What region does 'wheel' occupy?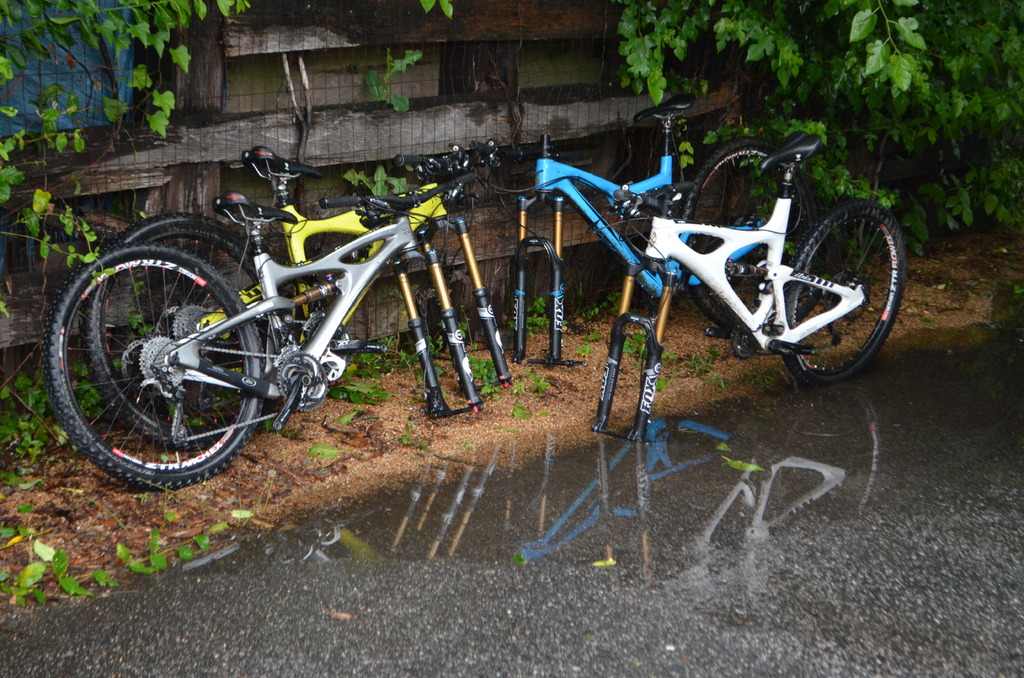
<box>83,213,286,448</box>.
